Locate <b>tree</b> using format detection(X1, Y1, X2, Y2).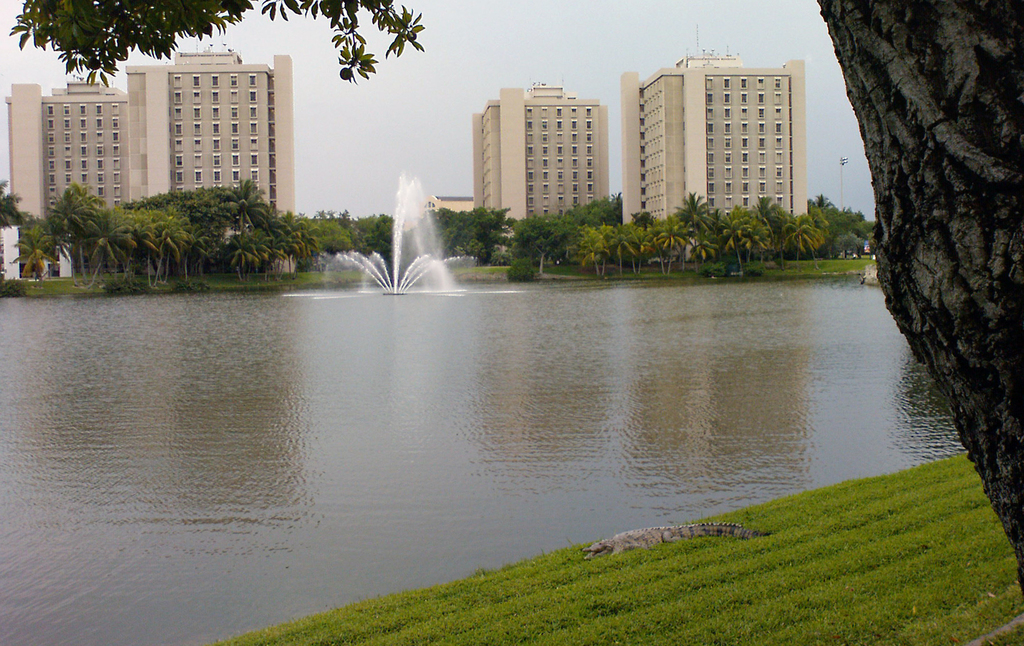
detection(802, 0, 1021, 458).
